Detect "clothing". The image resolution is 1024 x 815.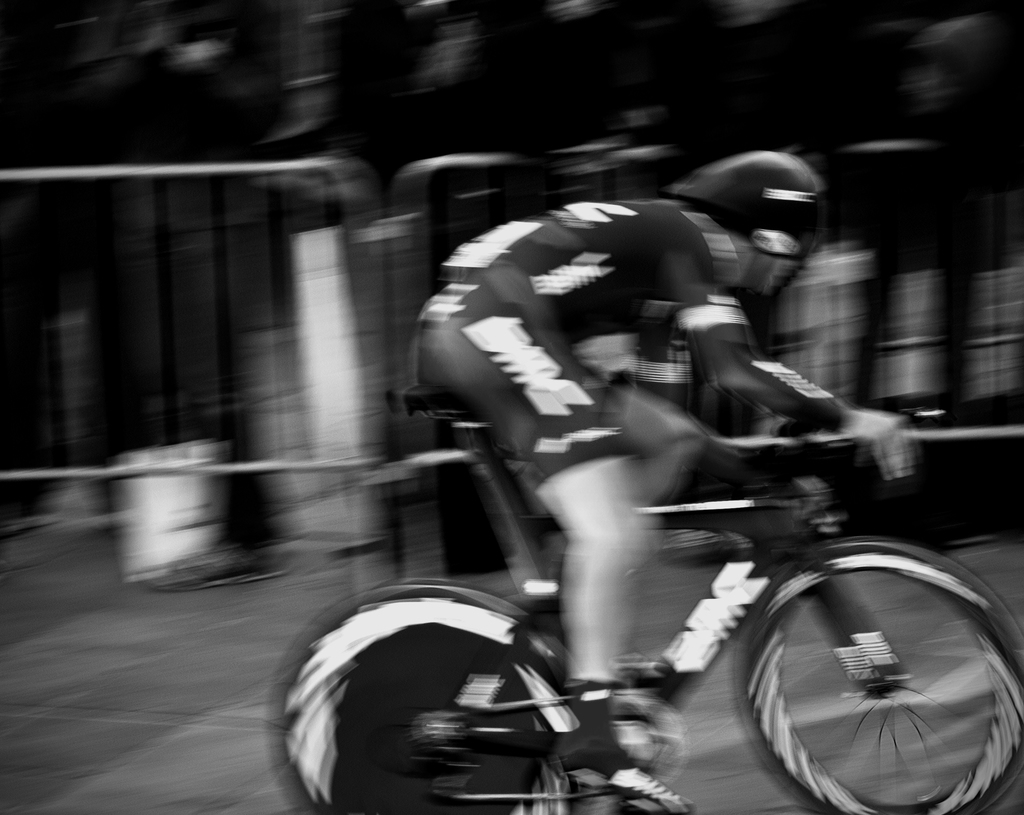
(413,194,850,493).
